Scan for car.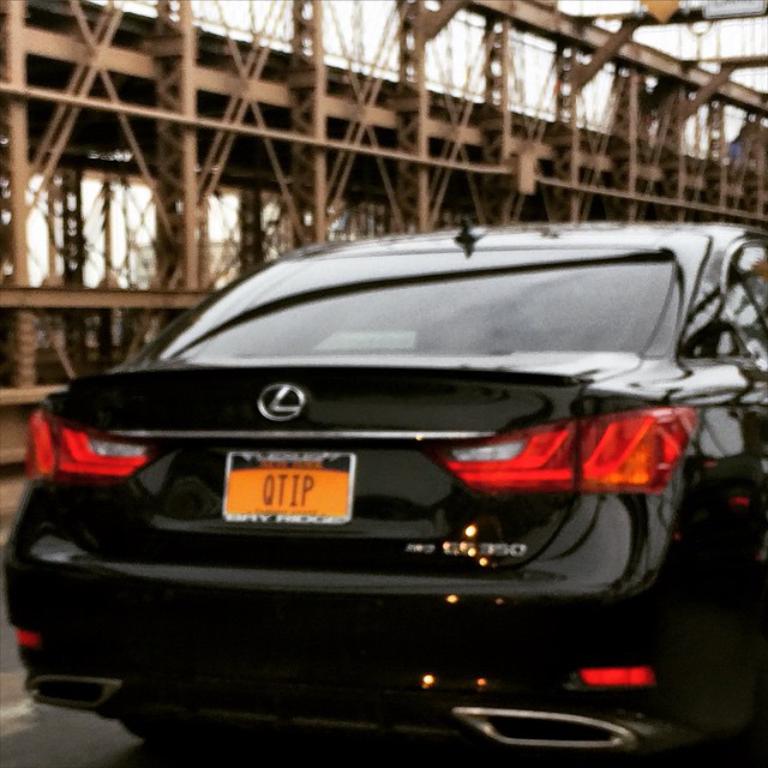
Scan result: l=4, t=221, r=767, b=767.
